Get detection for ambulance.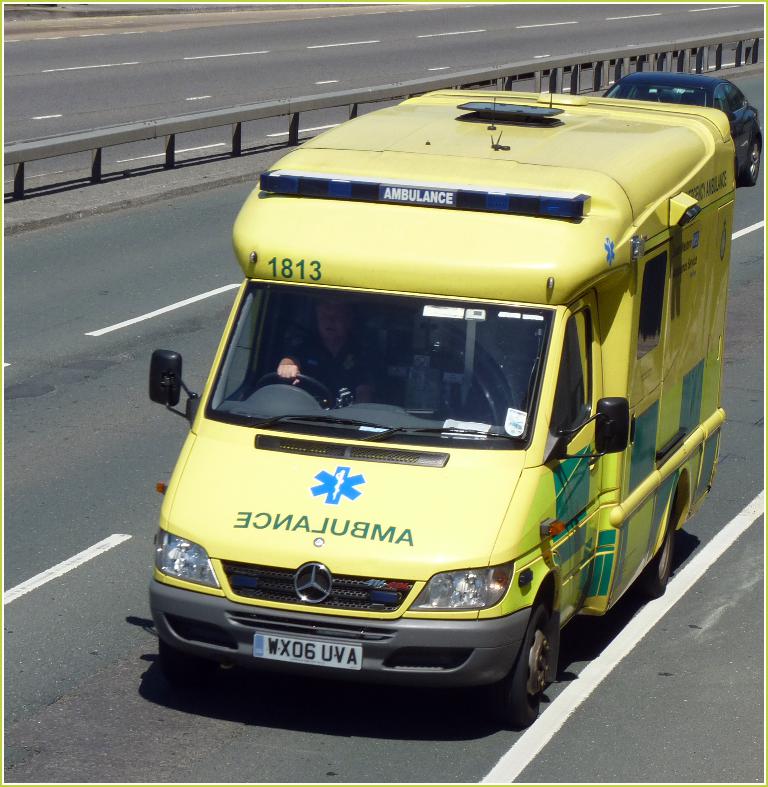
Detection: bbox=(148, 89, 739, 721).
